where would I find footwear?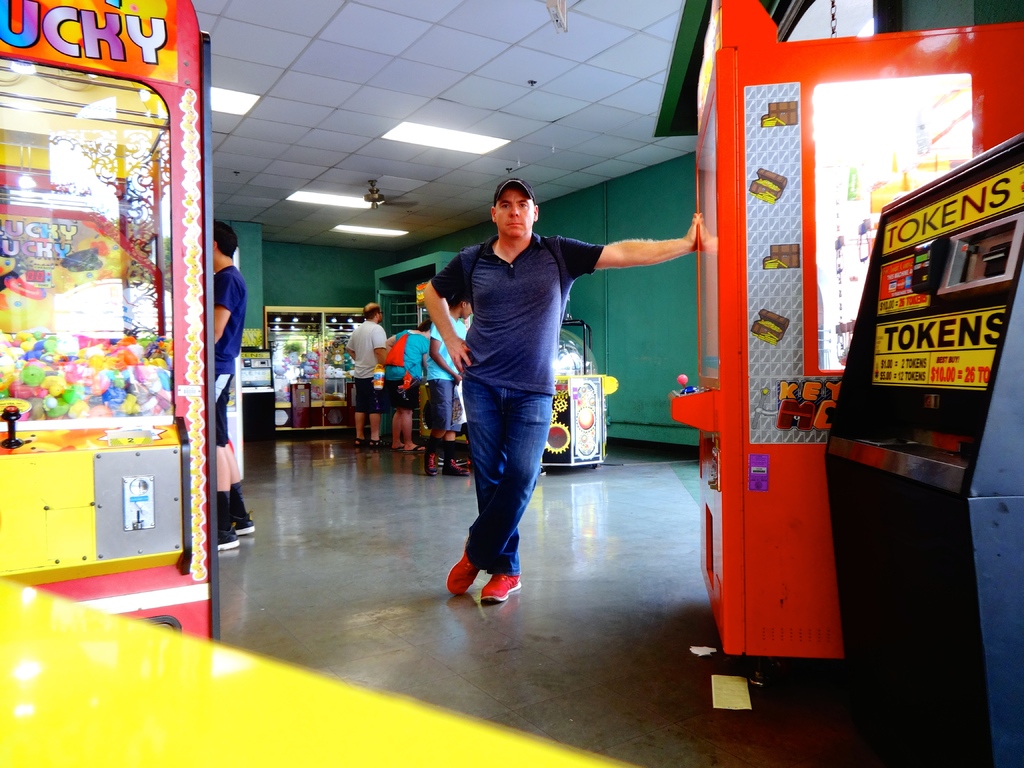
At l=424, t=451, r=440, b=479.
